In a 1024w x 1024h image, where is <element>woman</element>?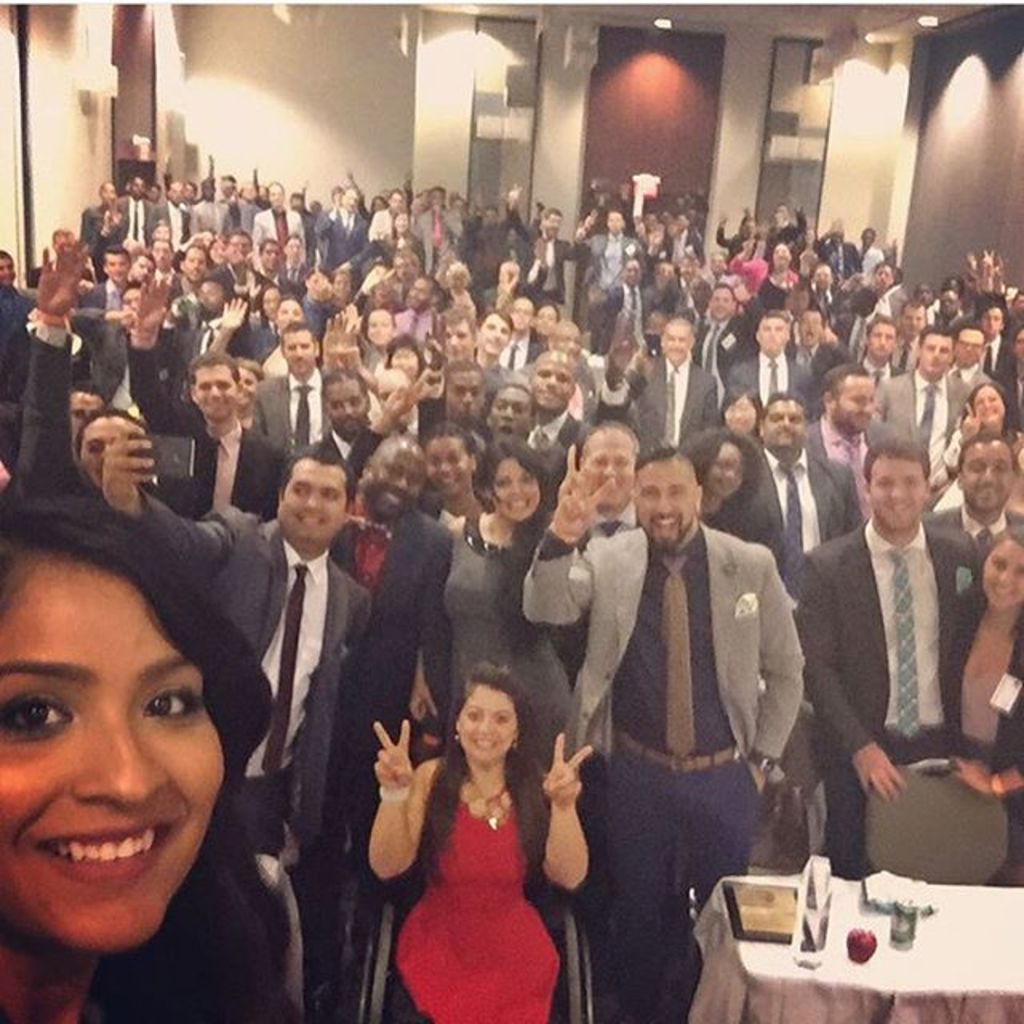
<bbox>715, 238, 797, 331</bbox>.
